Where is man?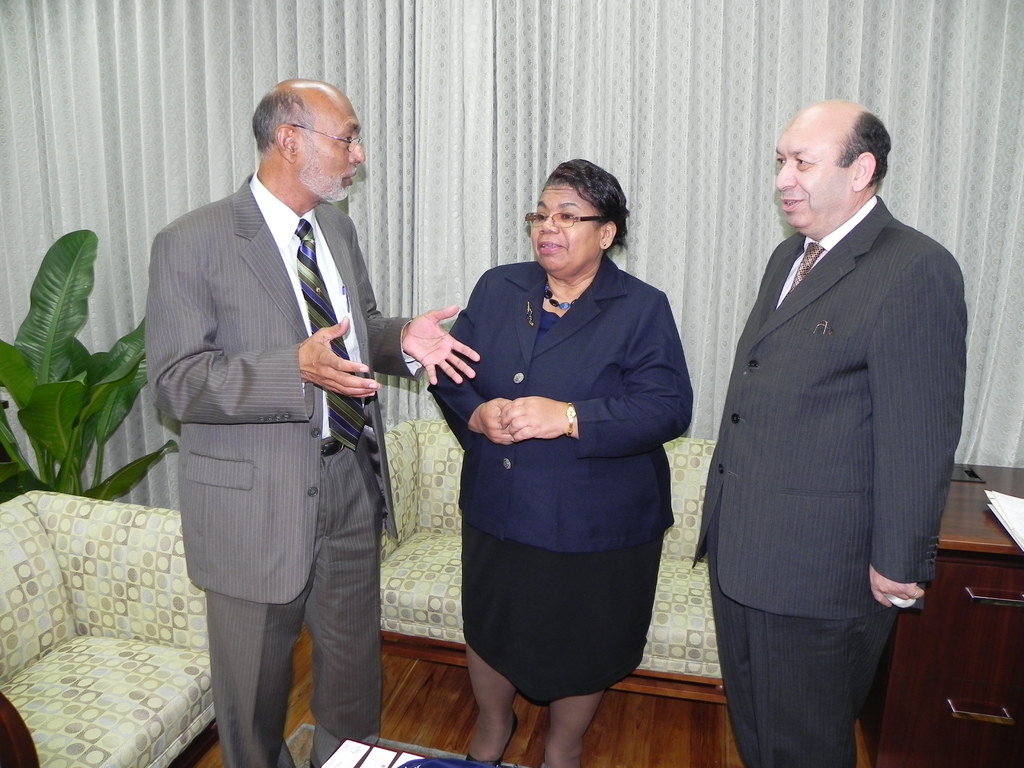
box=[684, 95, 968, 767].
